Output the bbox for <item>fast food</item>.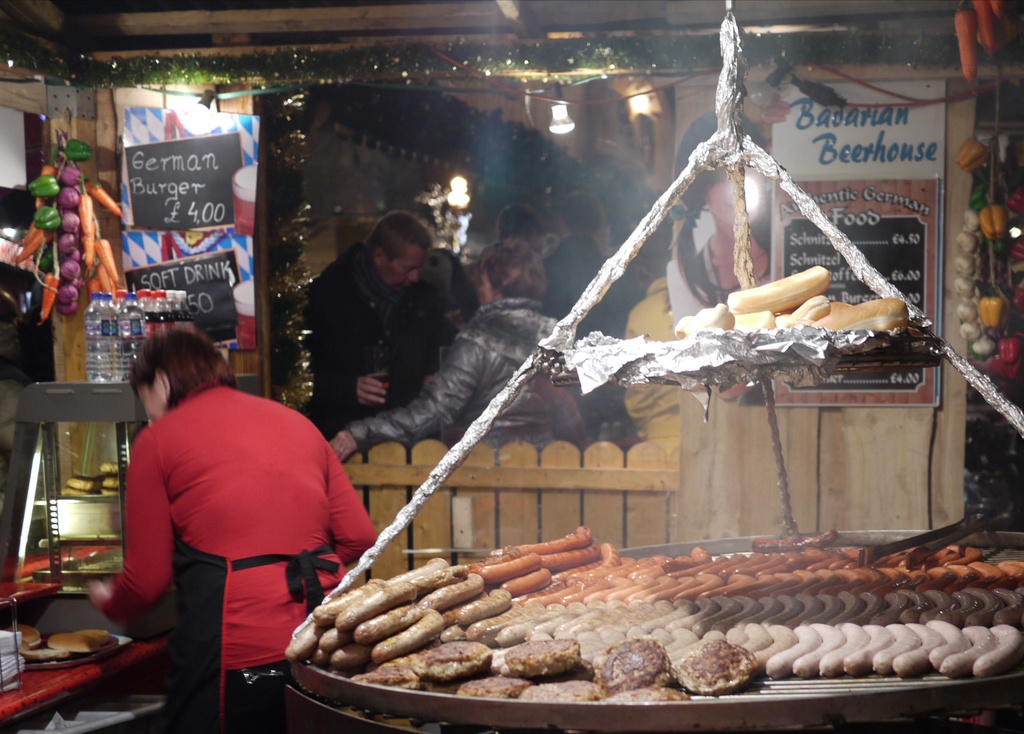
bbox(414, 561, 469, 588).
